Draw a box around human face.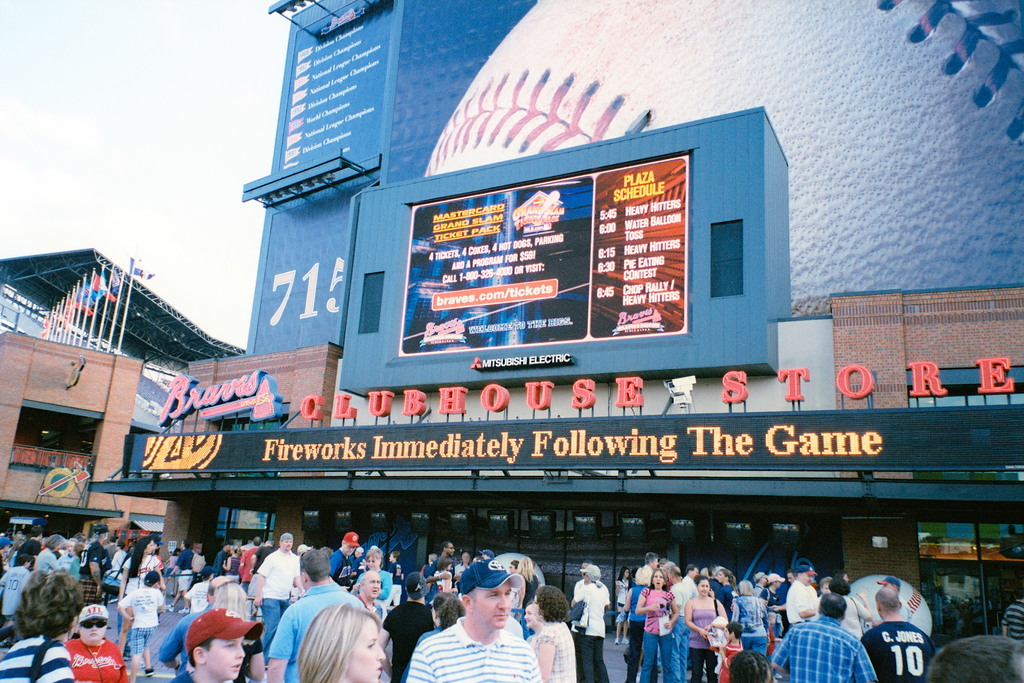
{"x1": 799, "y1": 572, "x2": 815, "y2": 586}.
